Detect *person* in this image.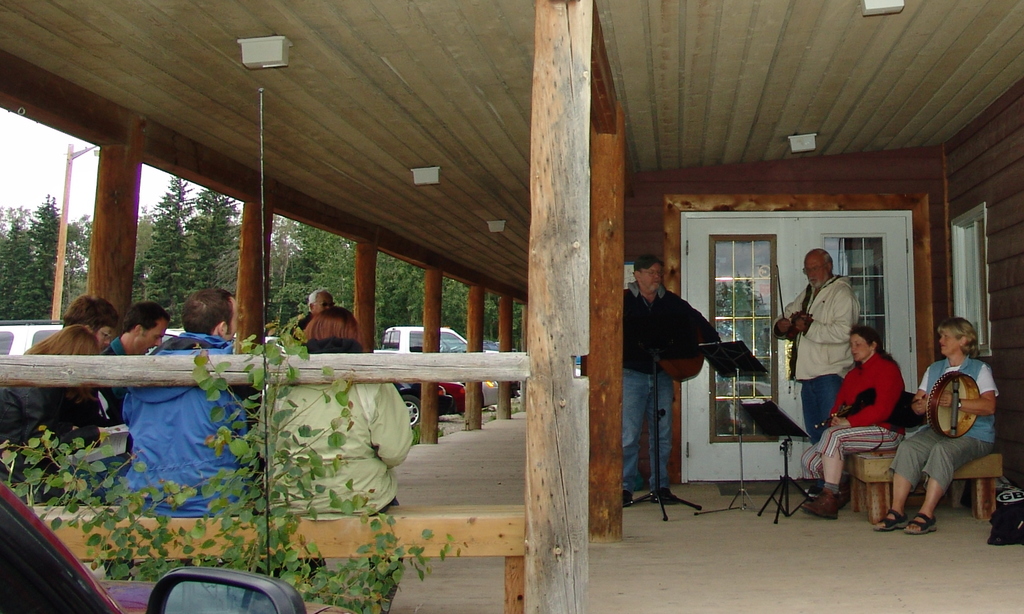
Detection: l=801, t=318, r=908, b=517.
